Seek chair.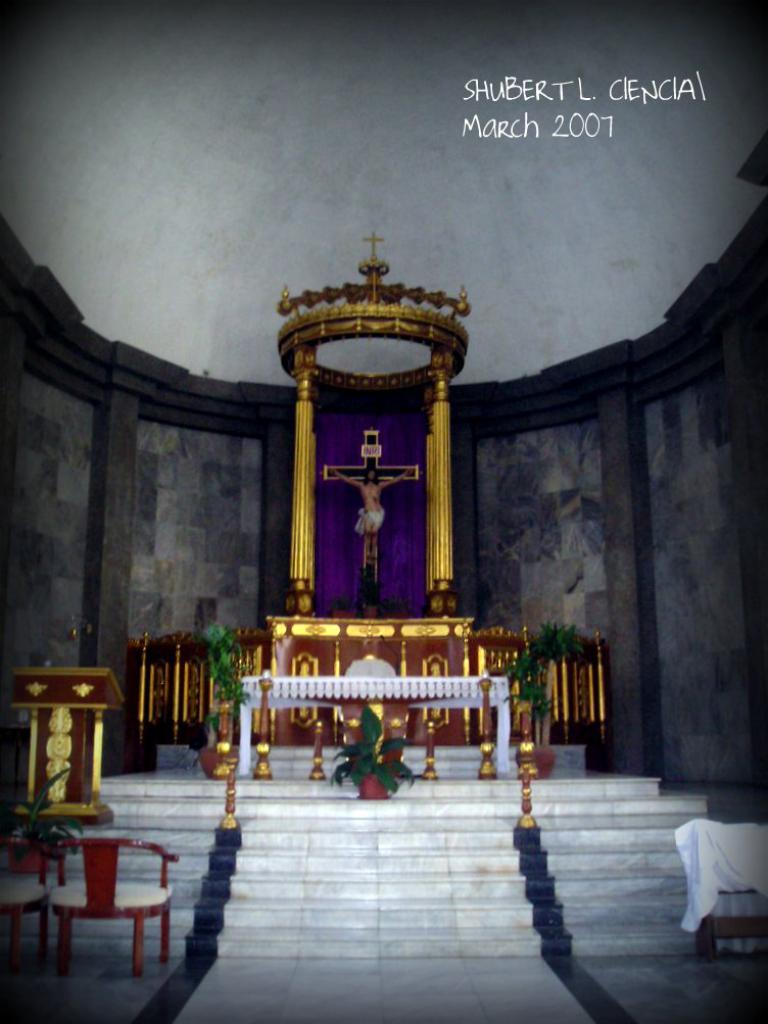
region(0, 831, 67, 969).
